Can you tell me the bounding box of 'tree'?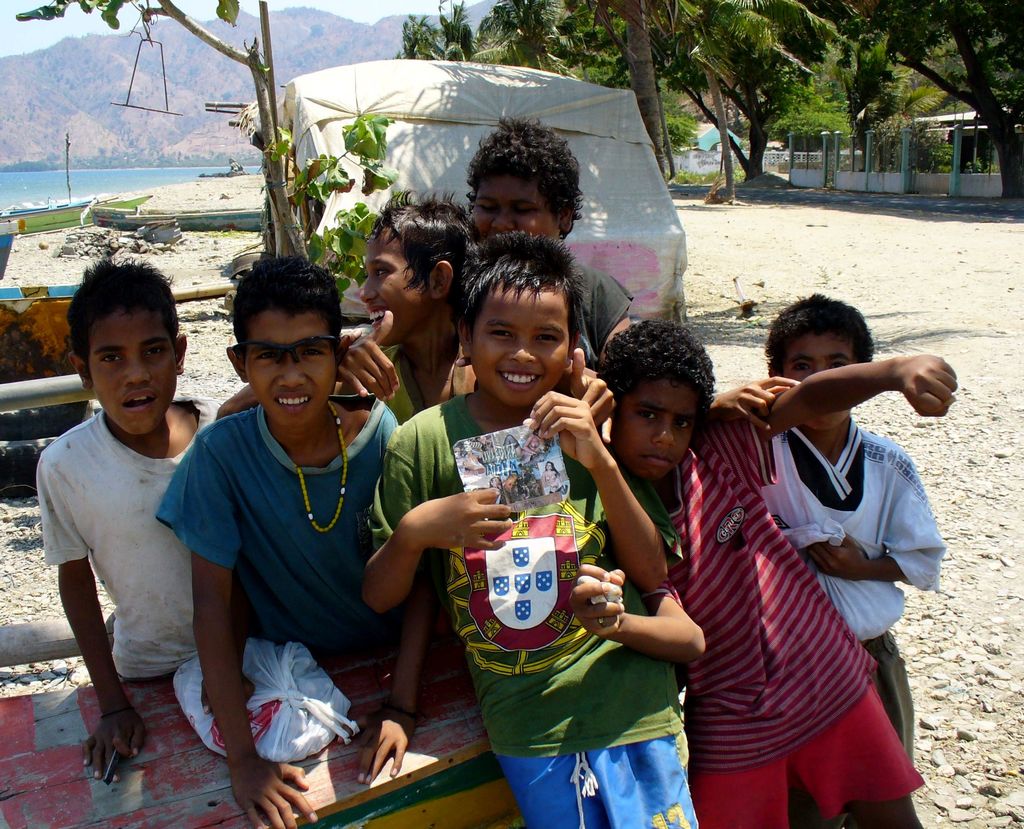
pyautogui.locateOnScreen(12, 0, 406, 295).
